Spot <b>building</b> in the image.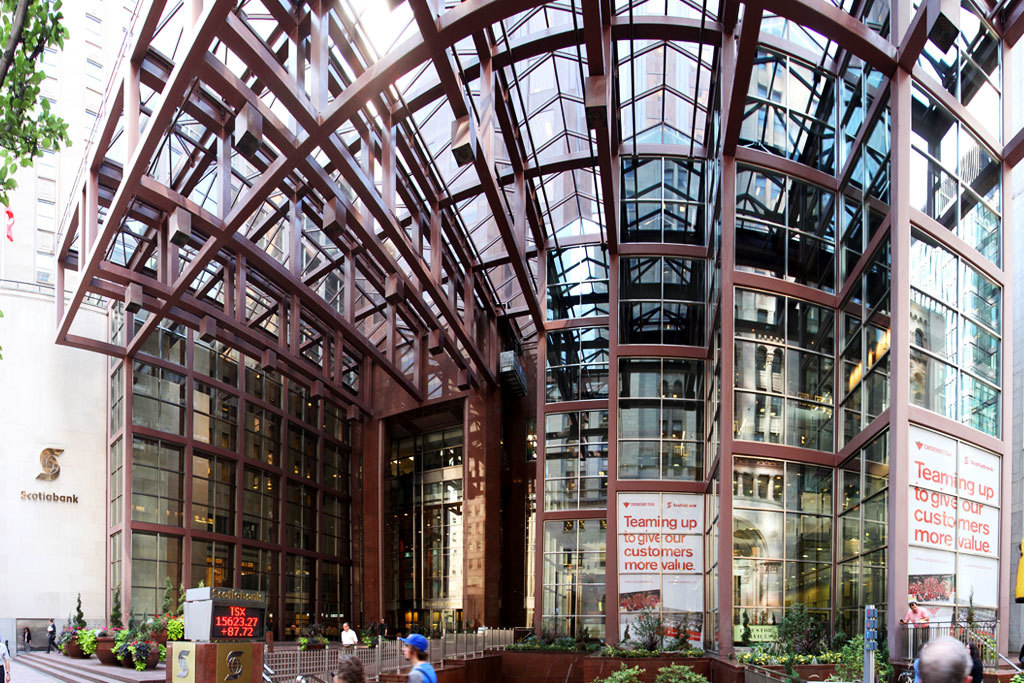
<b>building</b> found at (0, 0, 217, 651).
